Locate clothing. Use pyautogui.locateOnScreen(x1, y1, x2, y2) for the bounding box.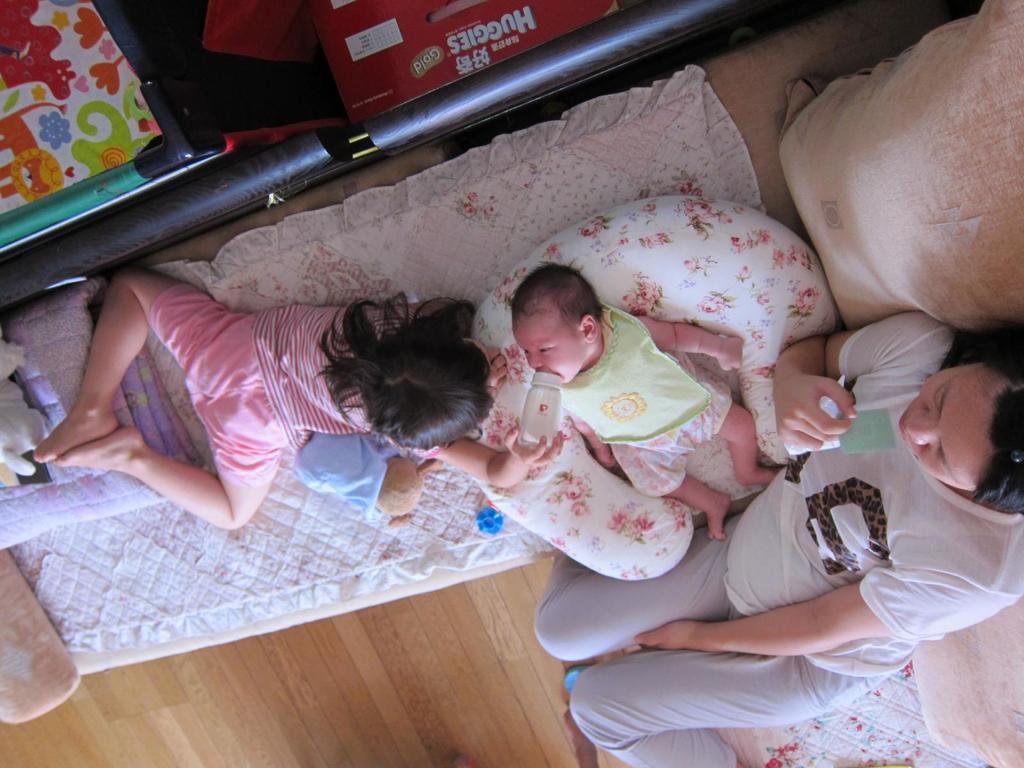
pyautogui.locateOnScreen(558, 303, 733, 499).
